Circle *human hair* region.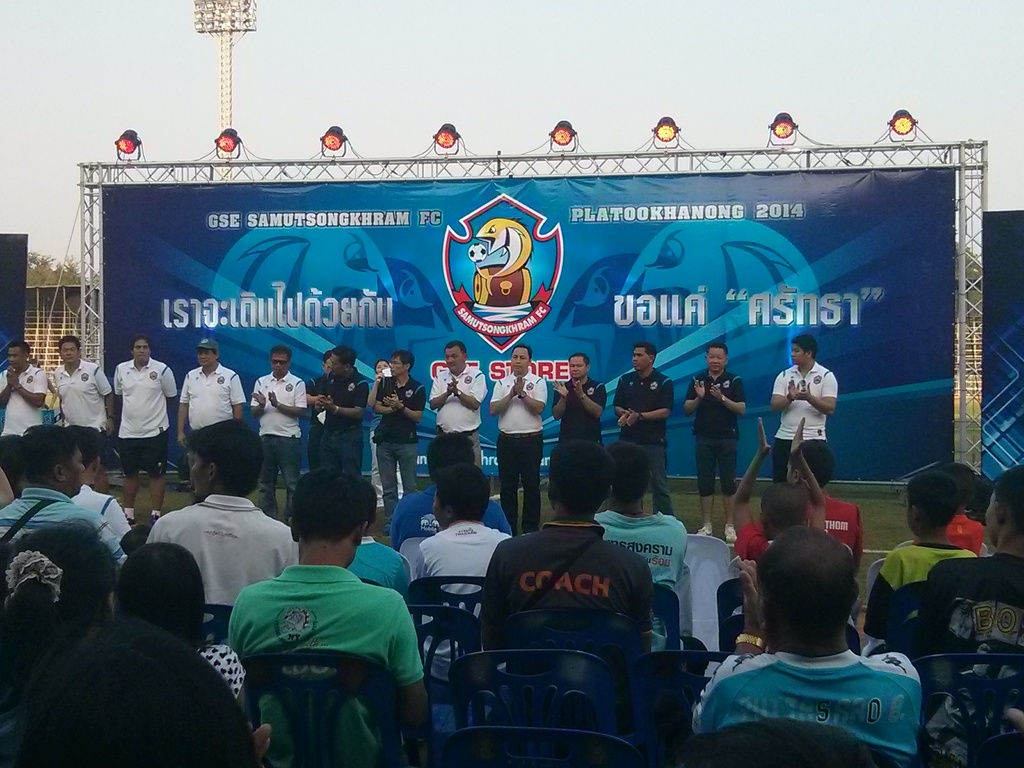
Region: crop(993, 463, 1023, 540).
